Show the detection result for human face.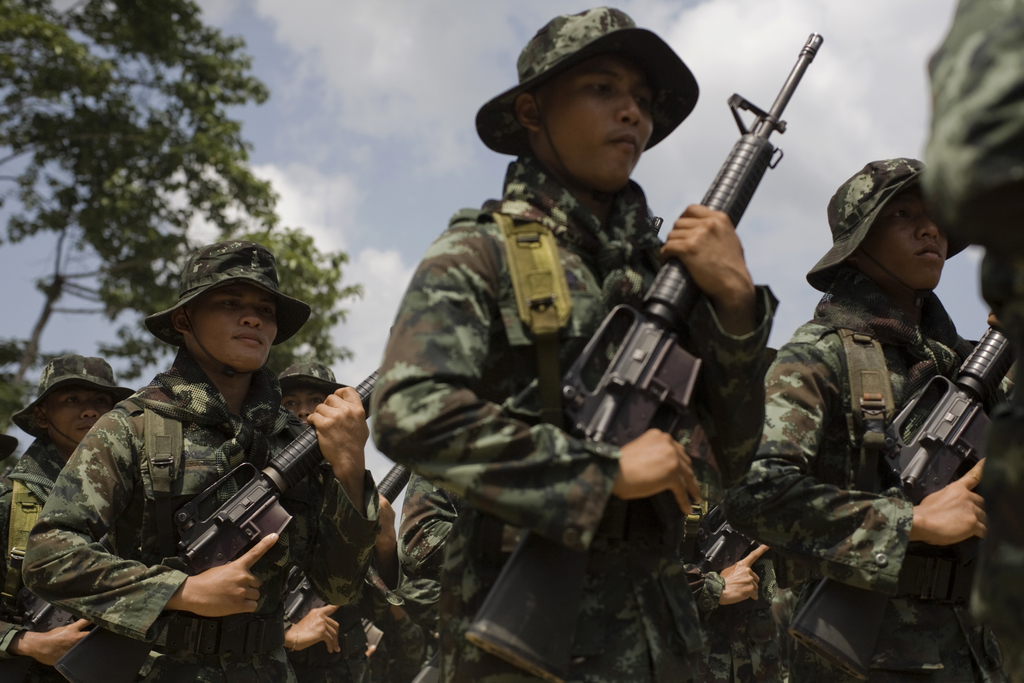
region(538, 51, 662, 194).
